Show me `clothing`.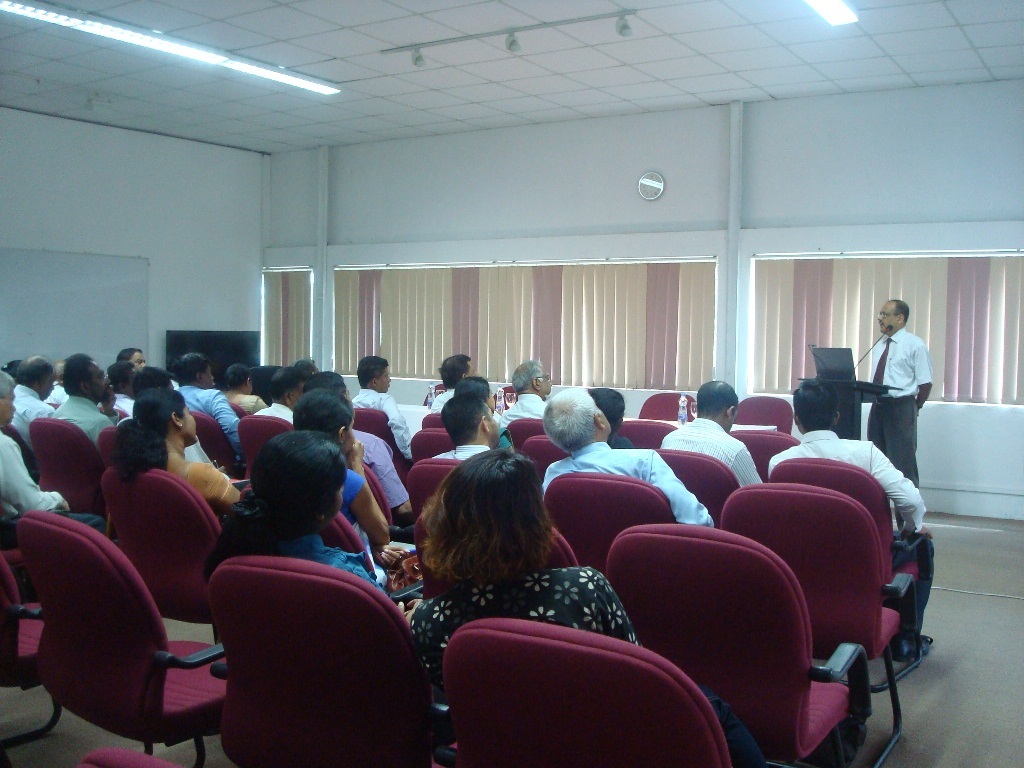
`clothing` is here: <box>406,565,766,767</box>.
